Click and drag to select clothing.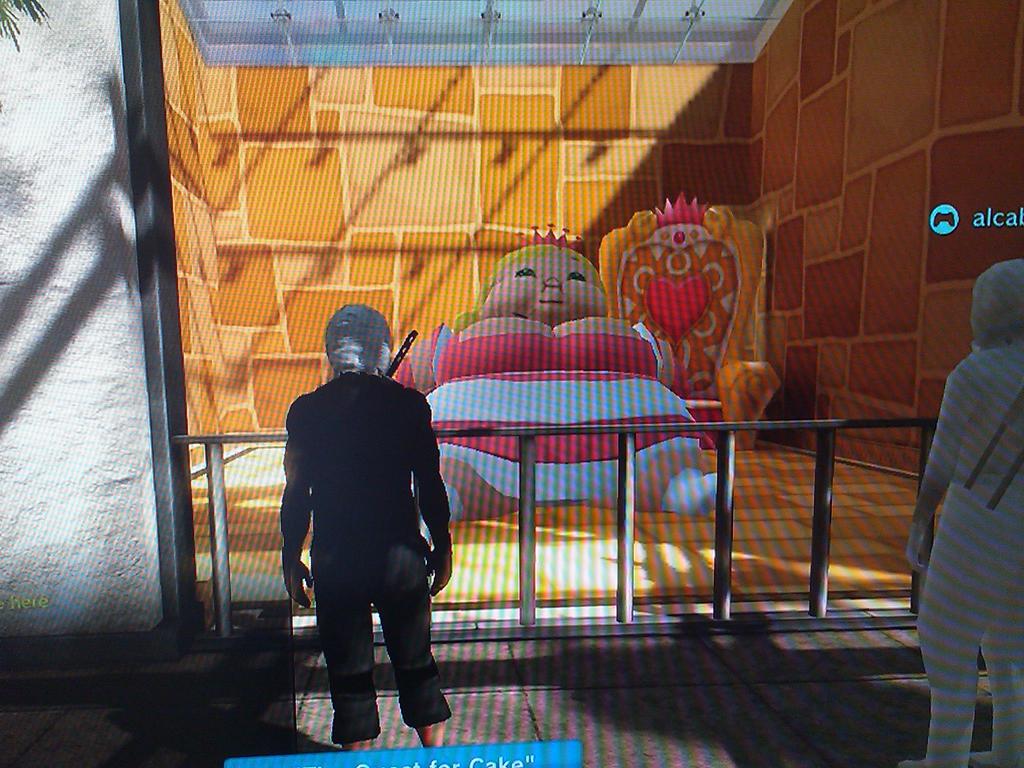
Selection: 279:374:451:746.
